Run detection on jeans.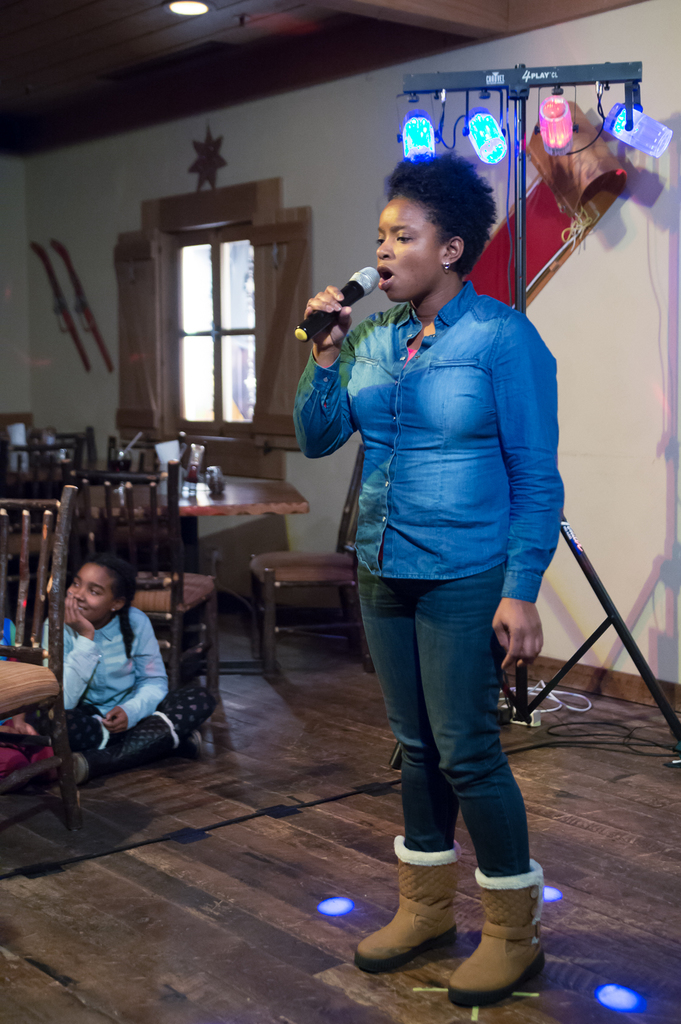
Result: [x1=358, y1=576, x2=551, y2=883].
